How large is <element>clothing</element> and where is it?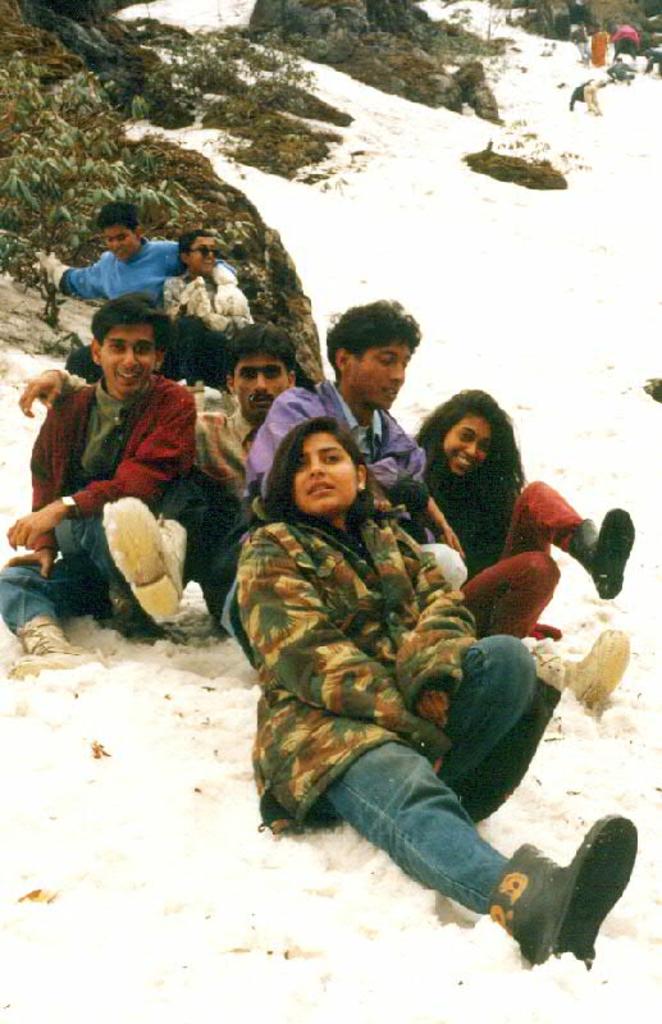
Bounding box: box(164, 269, 255, 380).
